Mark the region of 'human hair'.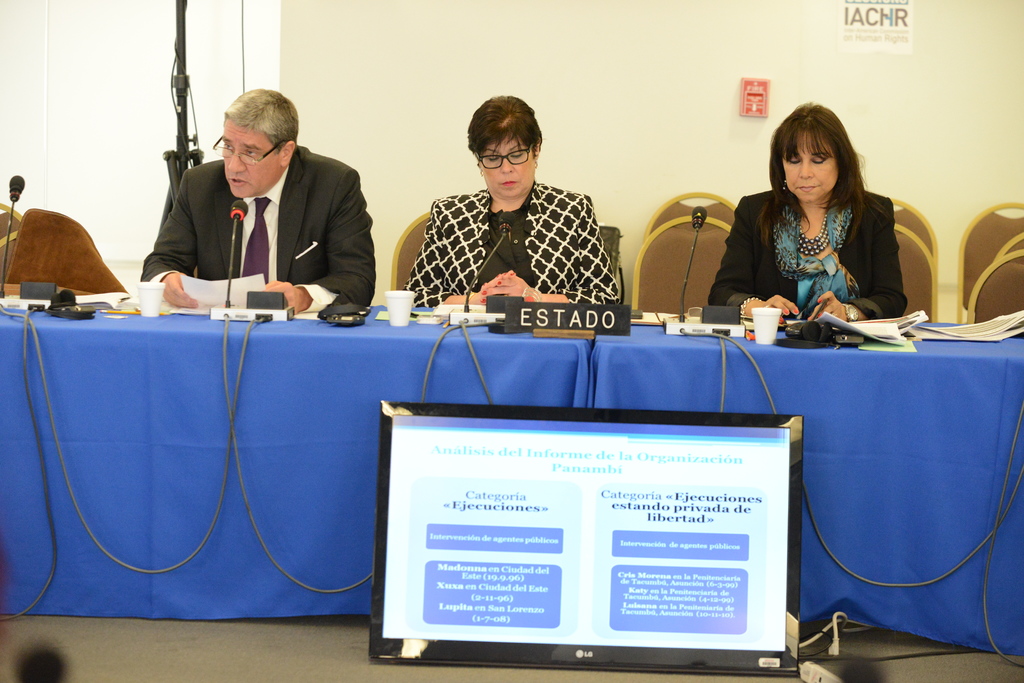
Region: select_region(465, 93, 543, 161).
